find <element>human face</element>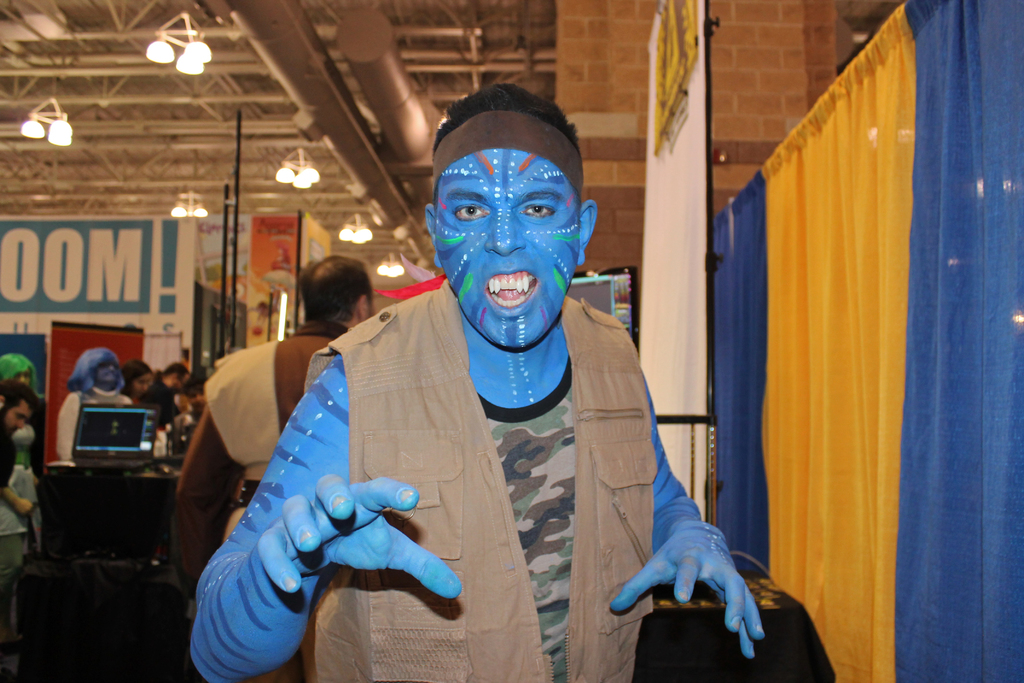
6:397:28:433
